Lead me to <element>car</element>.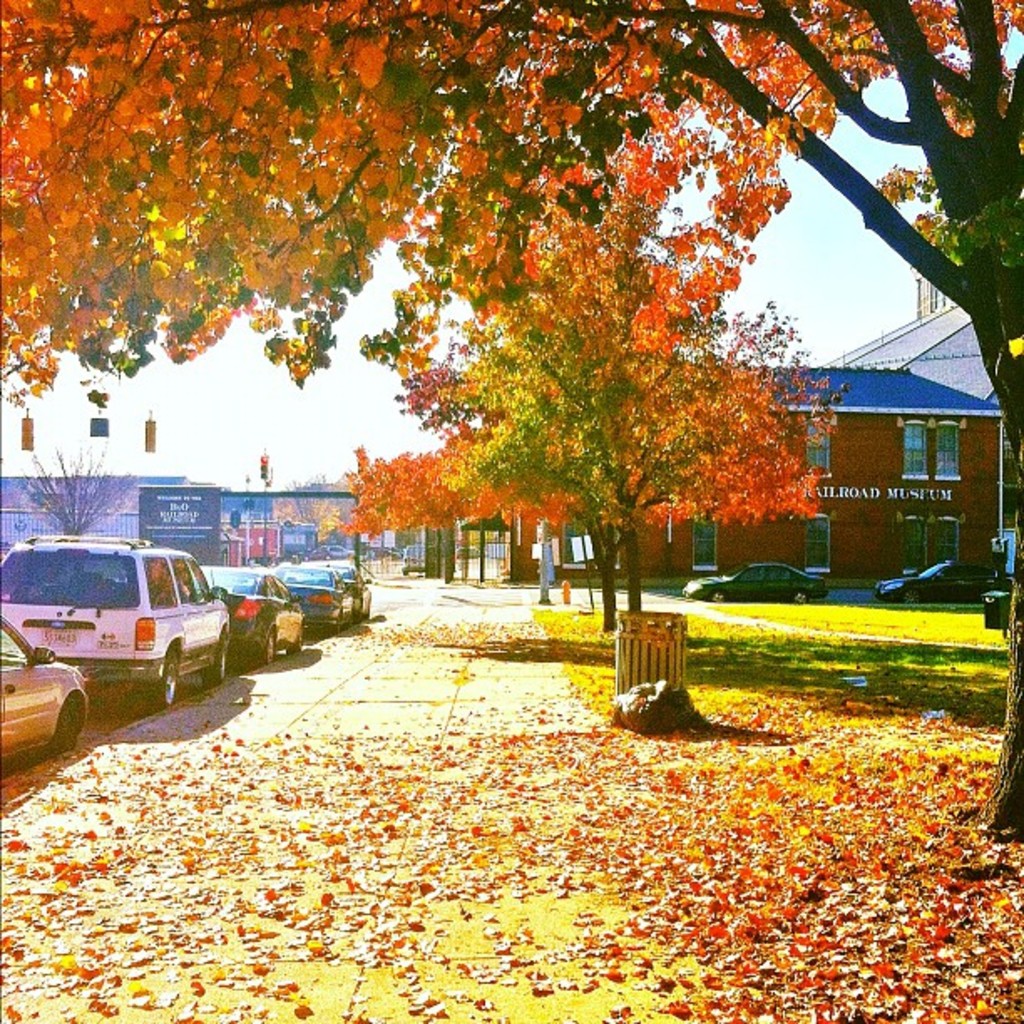
Lead to pyautogui.locateOnScreen(684, 567, 833, 619).
